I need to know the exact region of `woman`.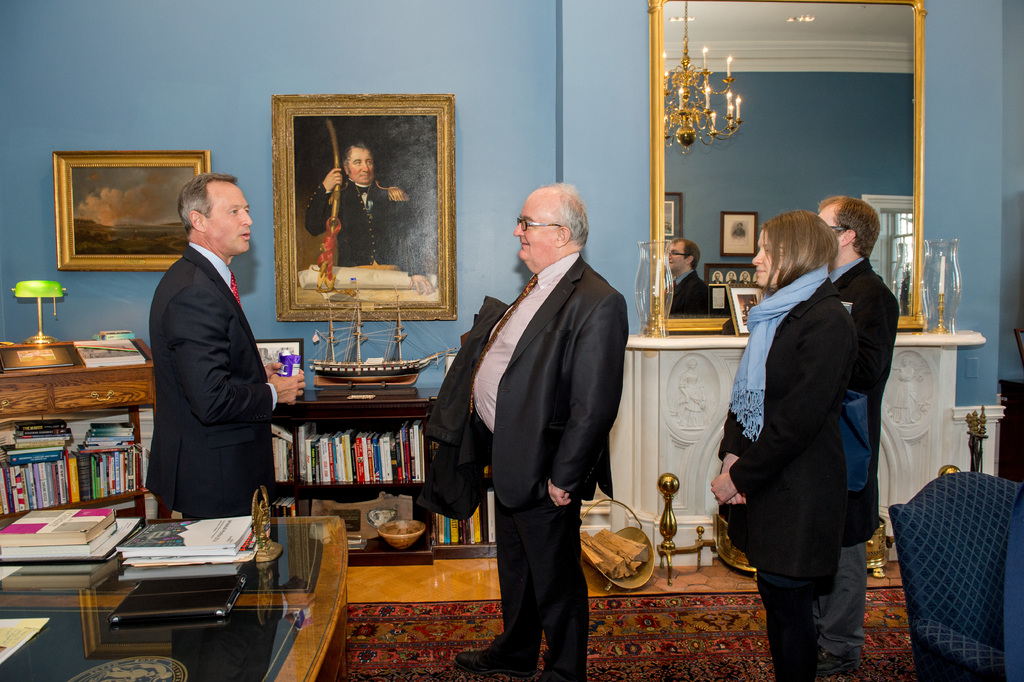
Region: <region>739, 152, 892, 681</region>.
